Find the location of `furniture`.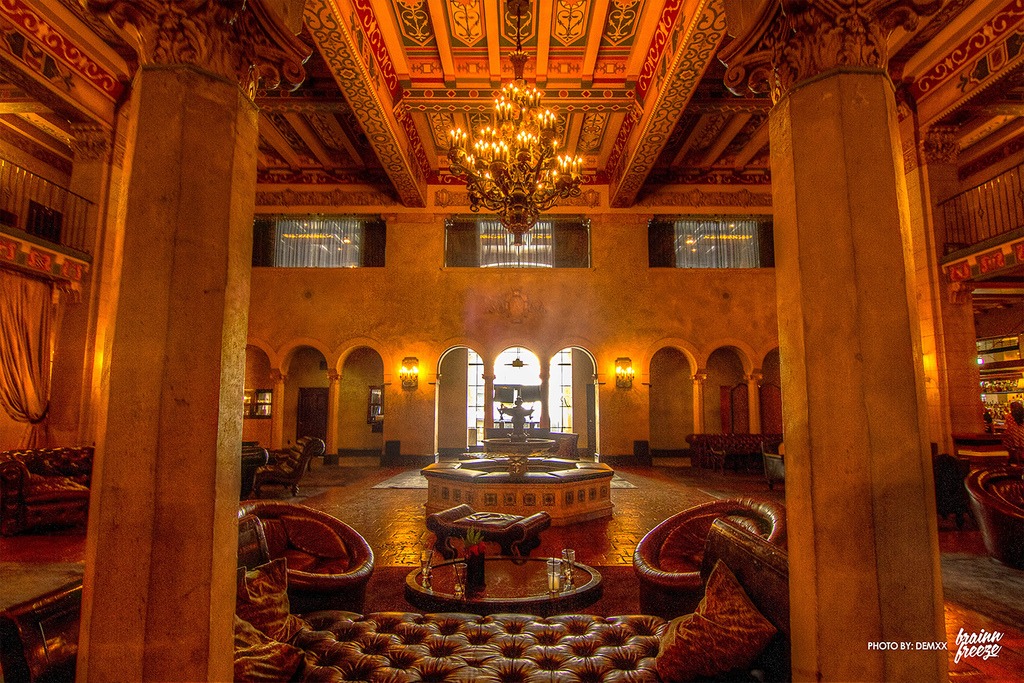
Location: rect(424, 505, 552, 563).
